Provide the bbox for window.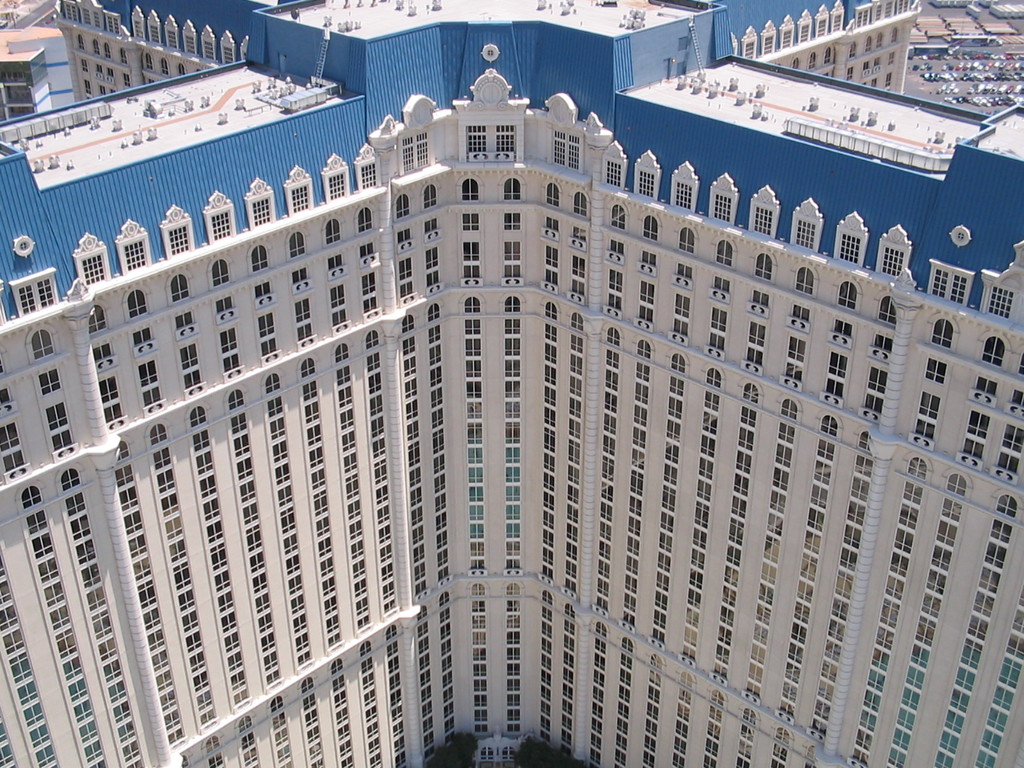
(624, 595, 637, 614).
